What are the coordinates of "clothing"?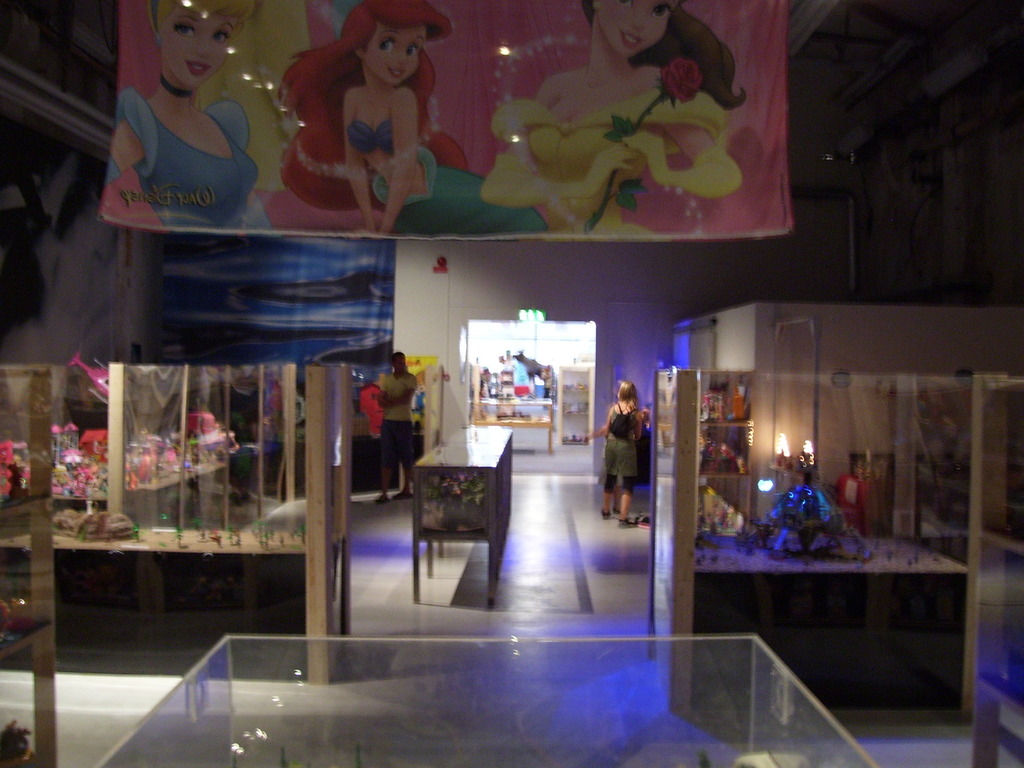
600 394 641 492.
